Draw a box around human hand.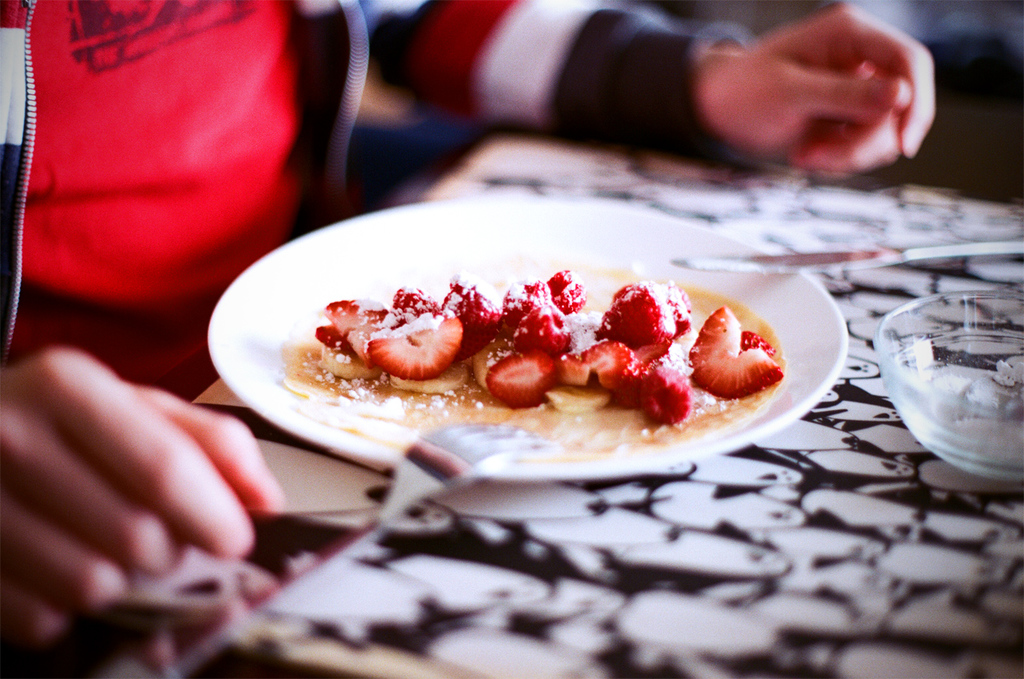
detection(21, 304, 303, 621).
